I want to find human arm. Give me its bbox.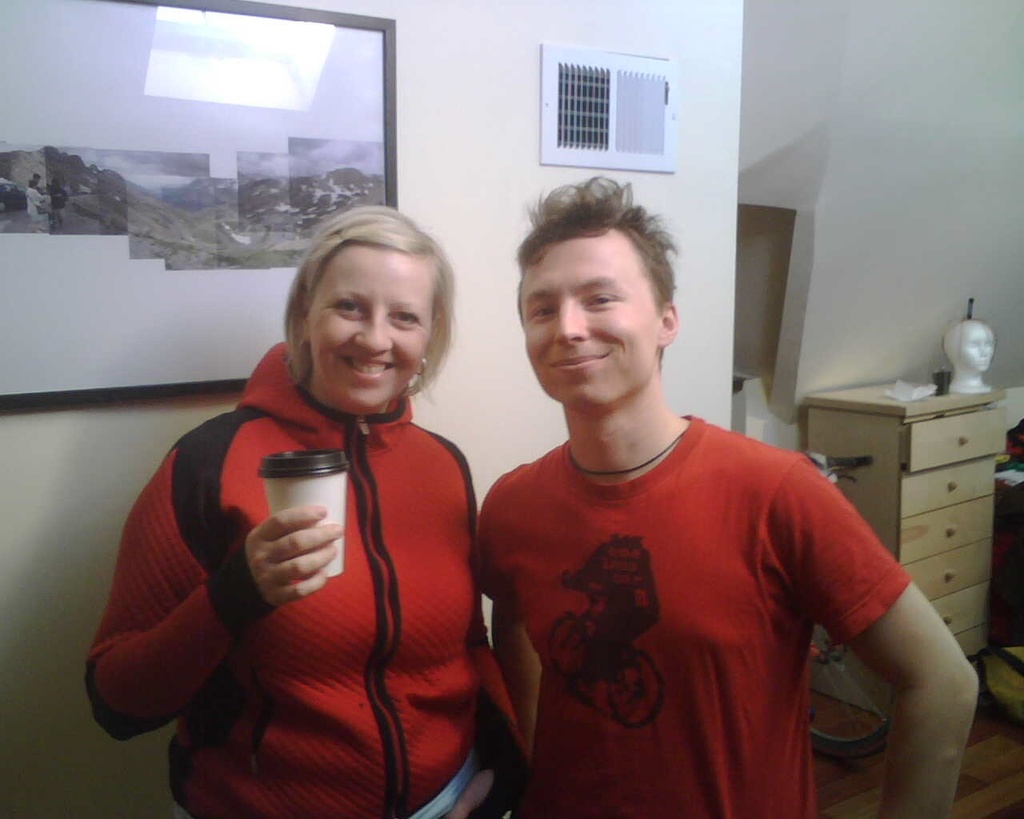
(left=815, top=517, right=980, bottom=787).
